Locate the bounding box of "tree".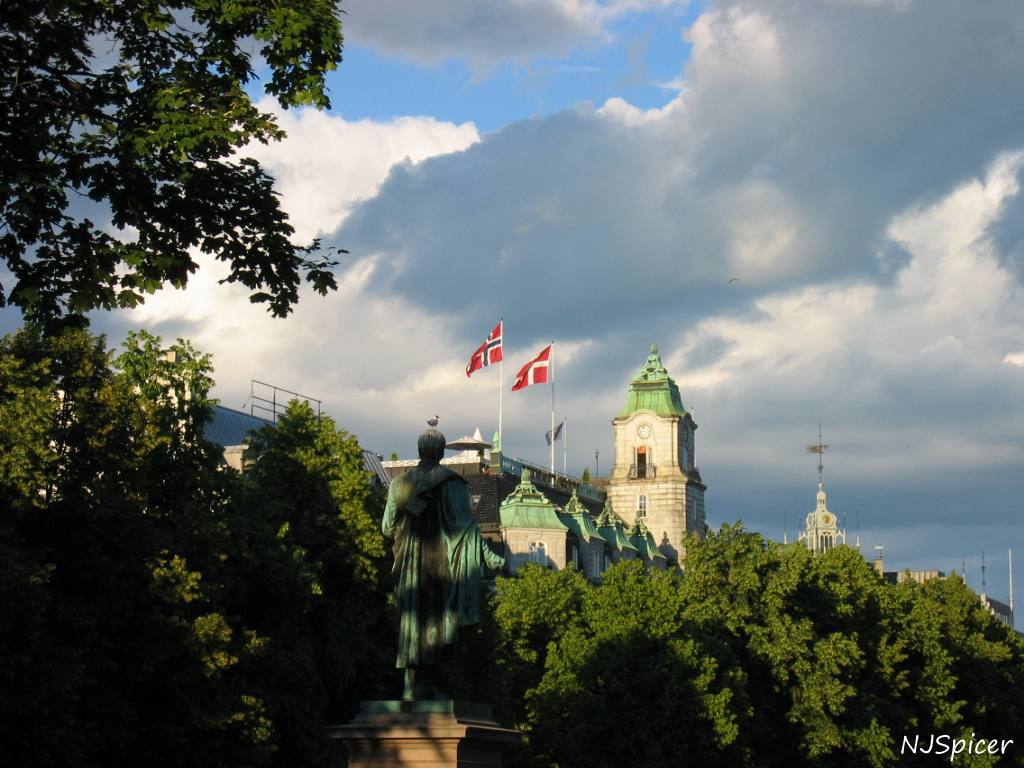
Bounding box: locate(0, 0, 352, 332).
